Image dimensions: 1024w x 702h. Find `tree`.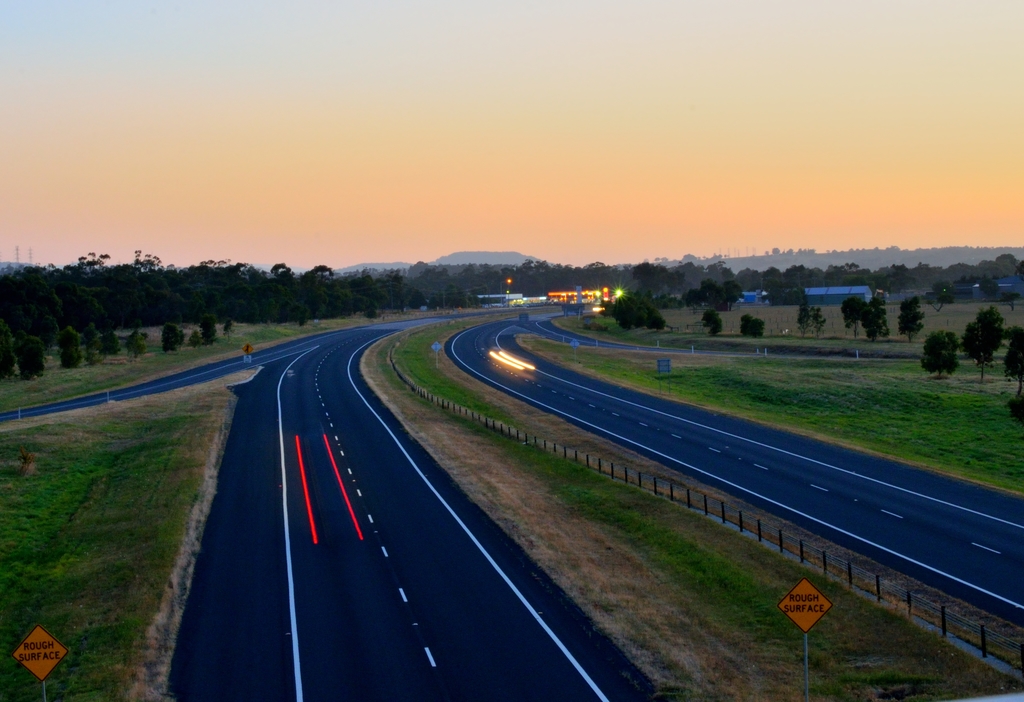
(738, 312, 772, 338).
